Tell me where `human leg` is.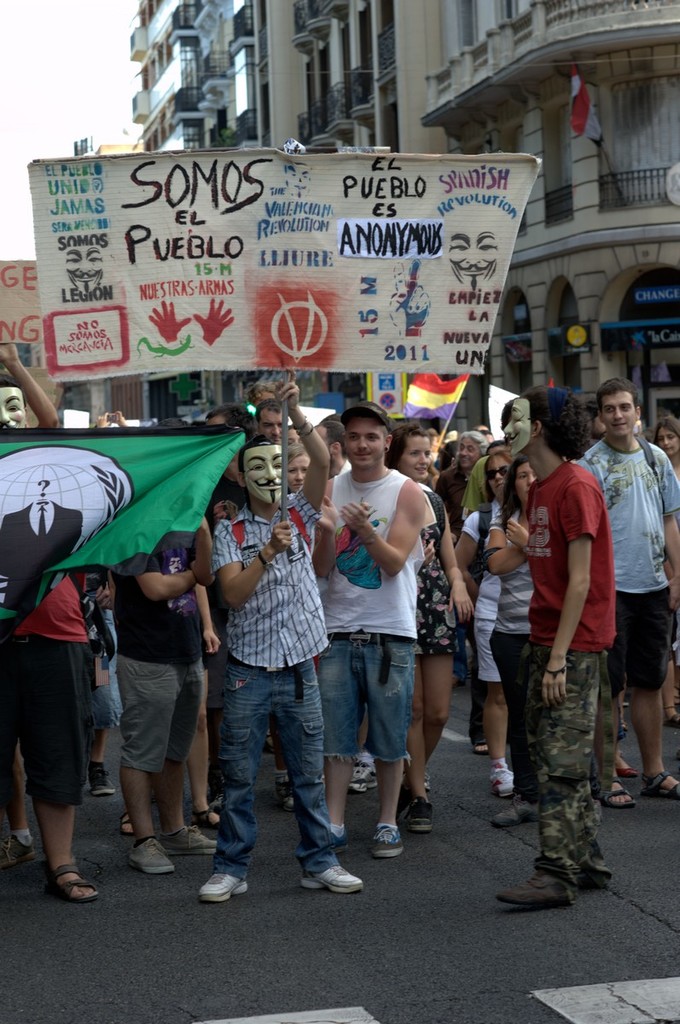
`human leg` is at (32,808,84,907).
